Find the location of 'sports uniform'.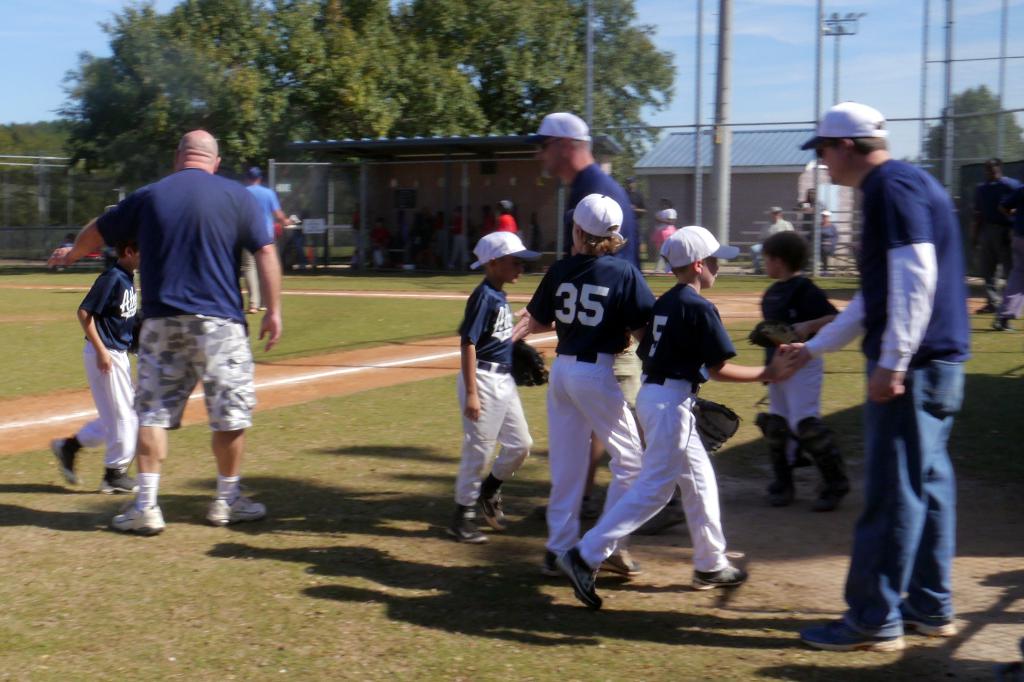
Location: Rect(976, 179, 1023, 291).
